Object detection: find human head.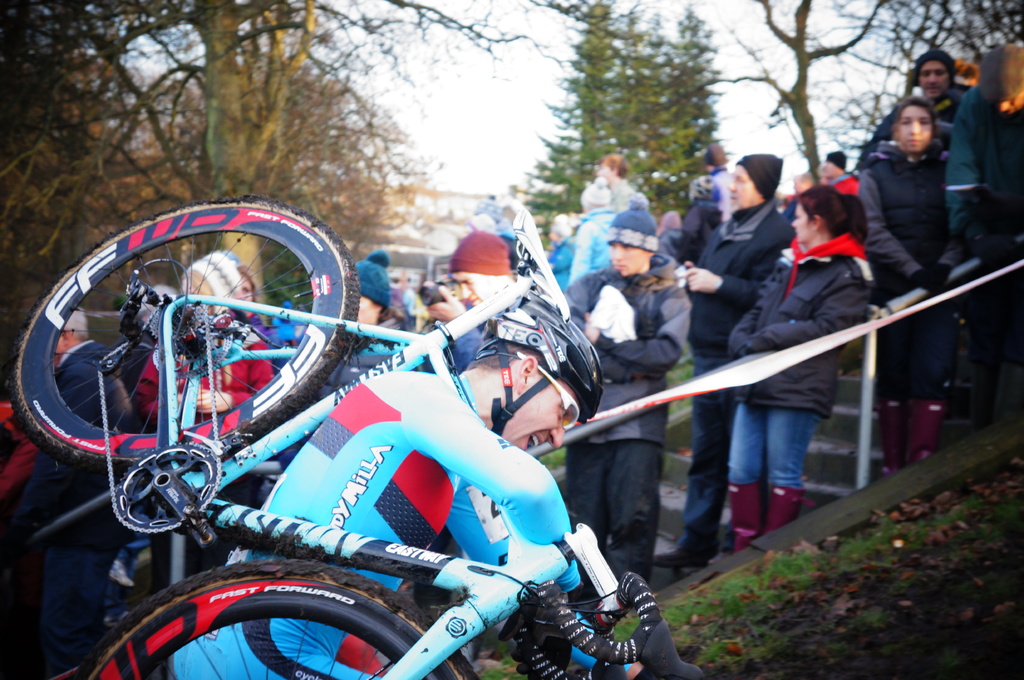
<box>58,308,90,365</box>.
